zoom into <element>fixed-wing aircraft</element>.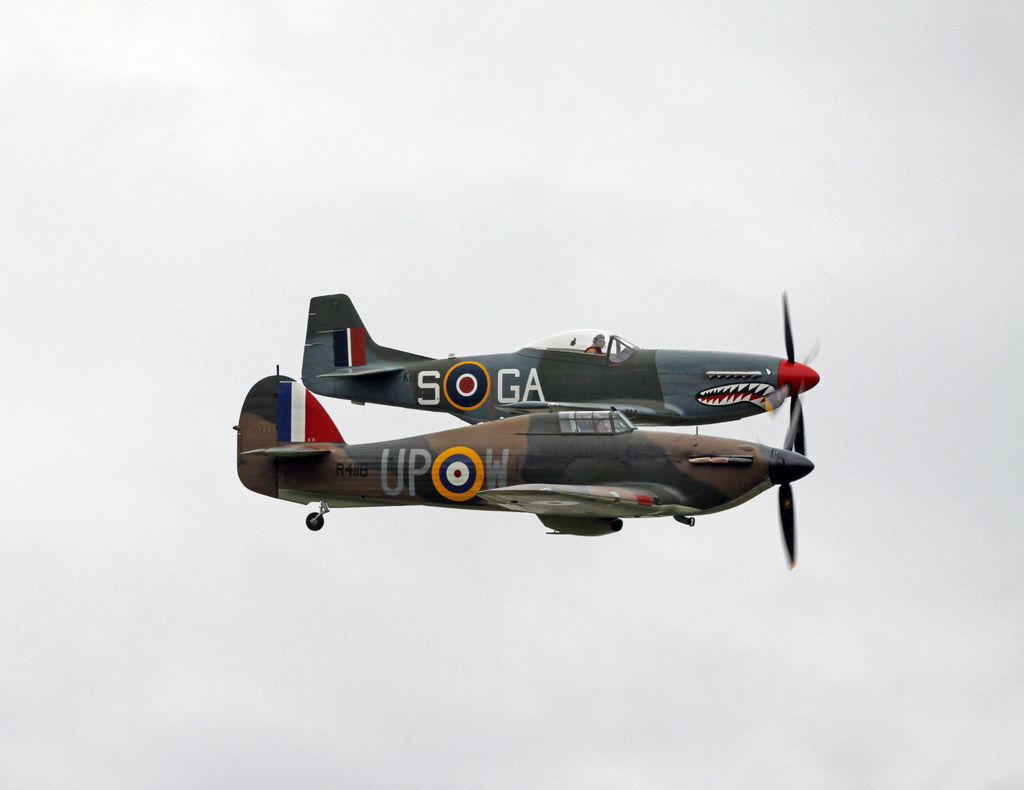
Zoom target: (left=302, top=296, right=820, bottom=459).
